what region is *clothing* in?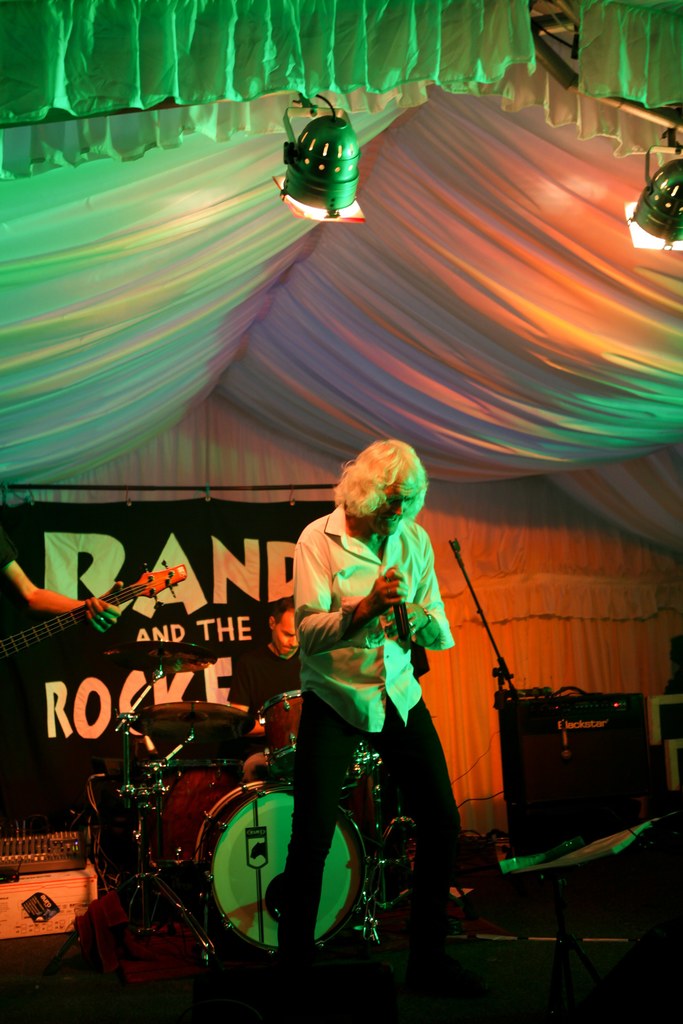
[293, 509, 458, 734].
